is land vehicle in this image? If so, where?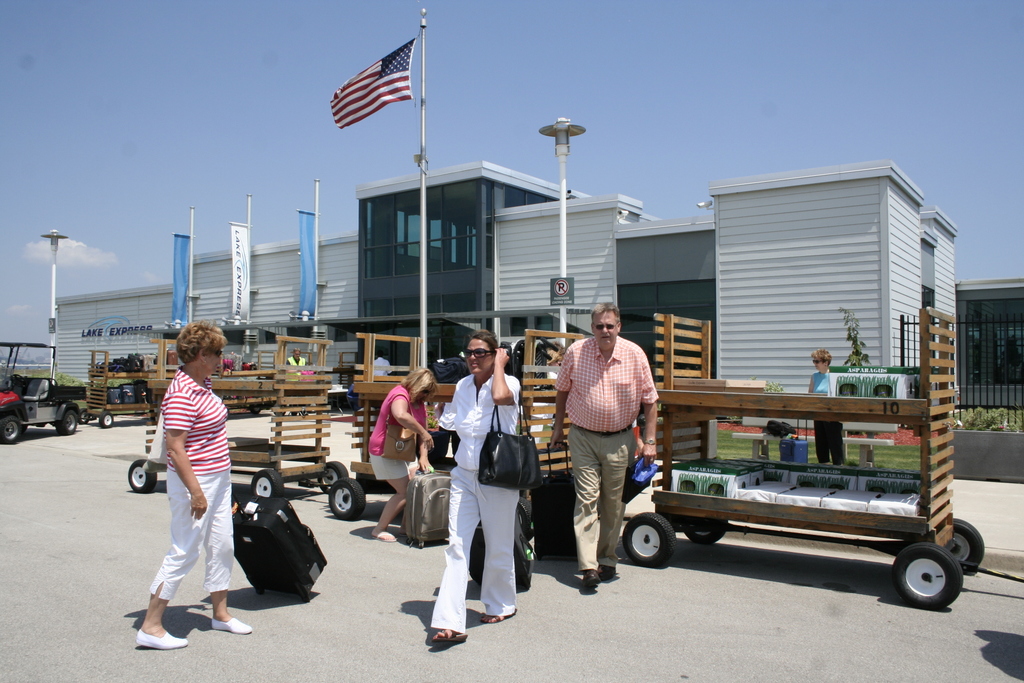
Yes, at {"x1": 81, "y1": 352, "x2": 153, "y2": 428}.
